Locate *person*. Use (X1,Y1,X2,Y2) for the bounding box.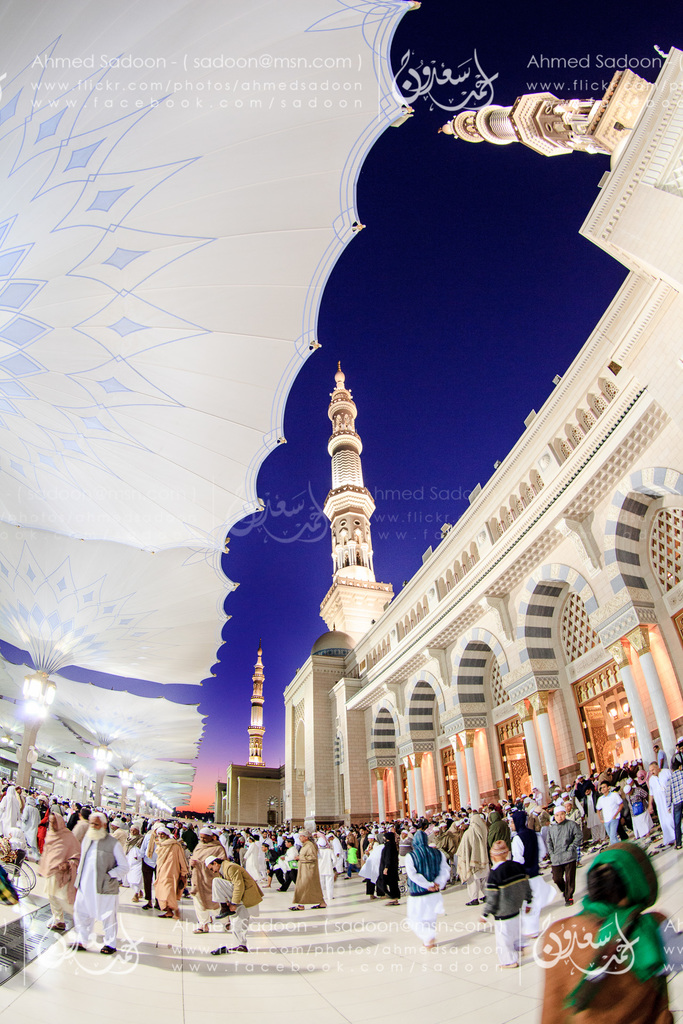
(589,776,631,846).
